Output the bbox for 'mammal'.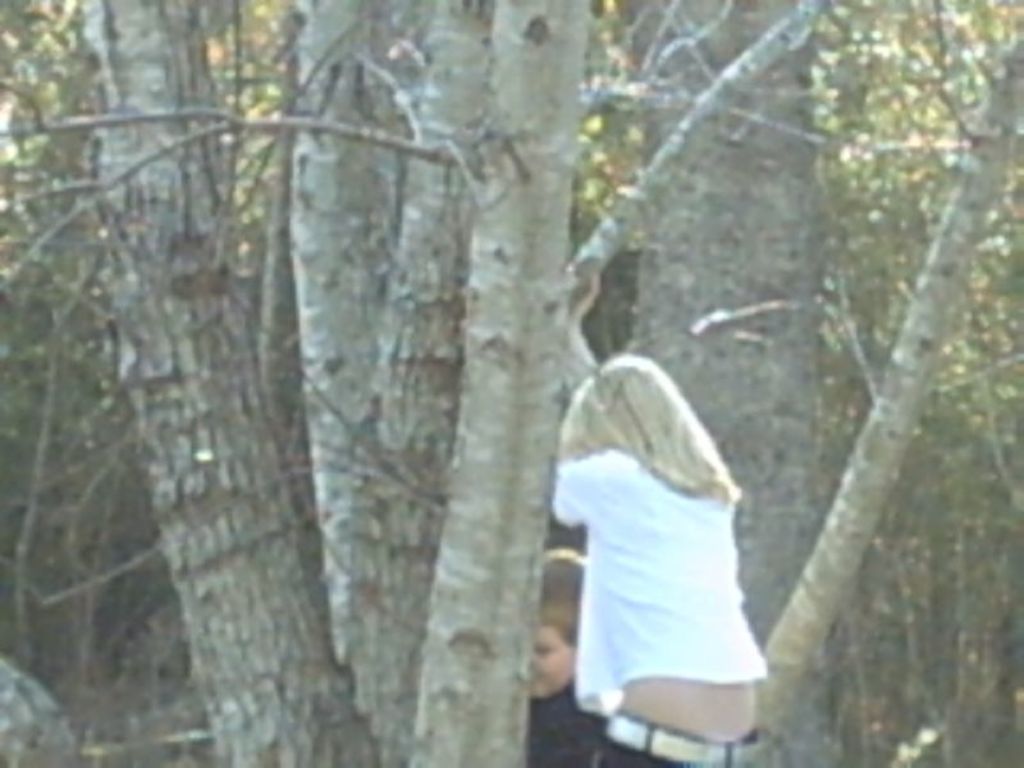
547, 303, 772, 764.
